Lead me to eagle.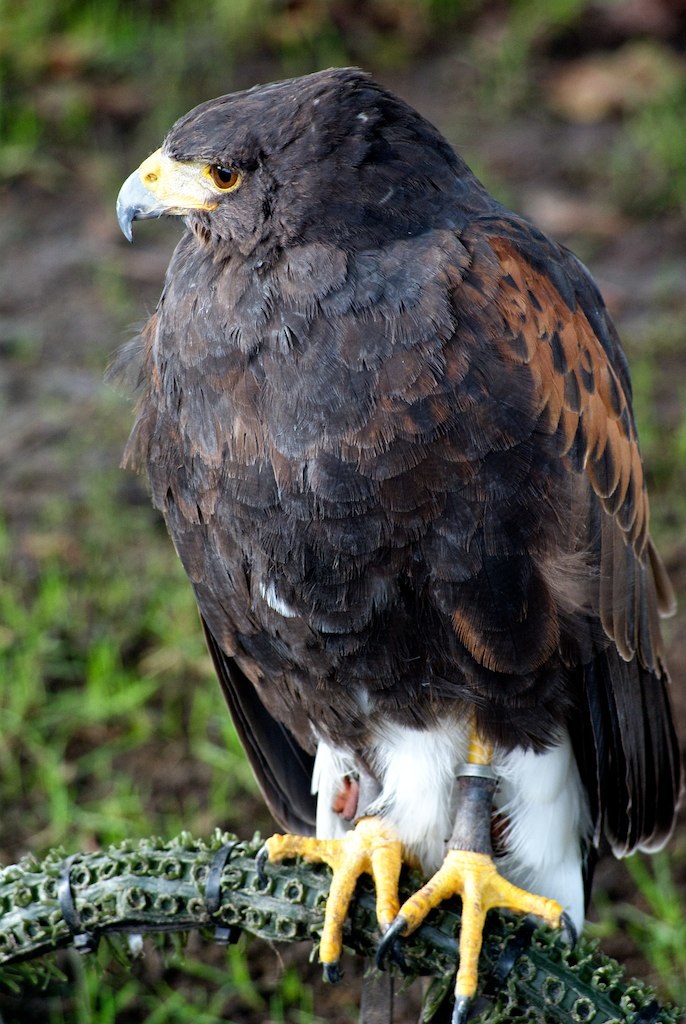
Lead to {"x1": 99, "y1": 69, "x2": 684, "y2": 1023}.
